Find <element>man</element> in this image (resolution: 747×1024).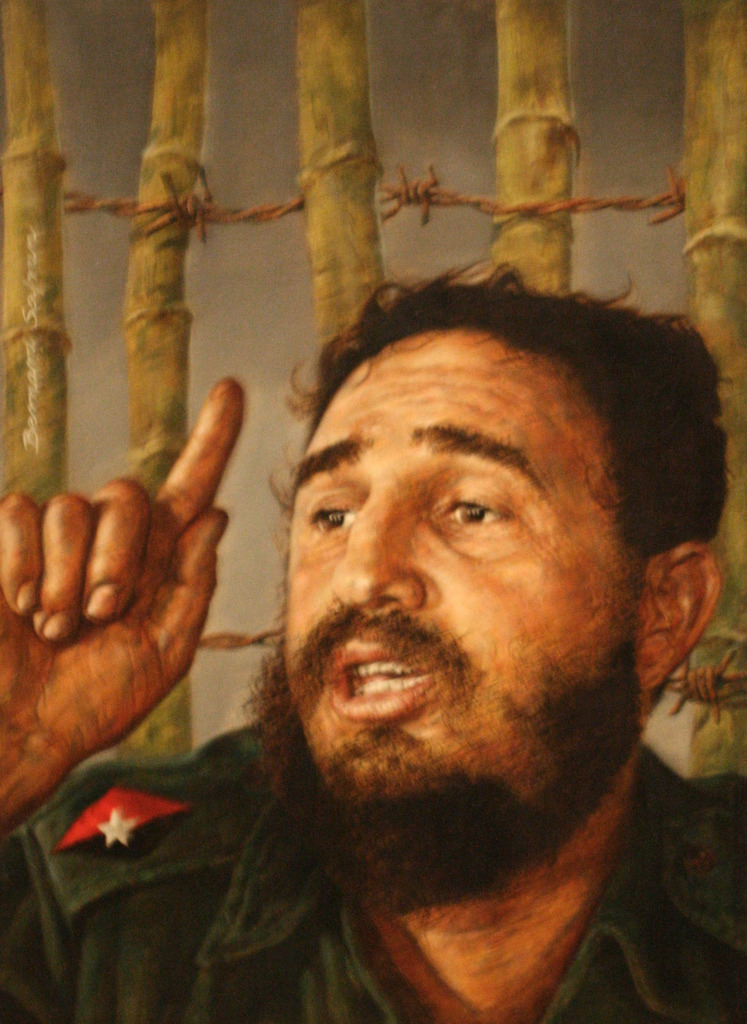
77/233/746/1005.
